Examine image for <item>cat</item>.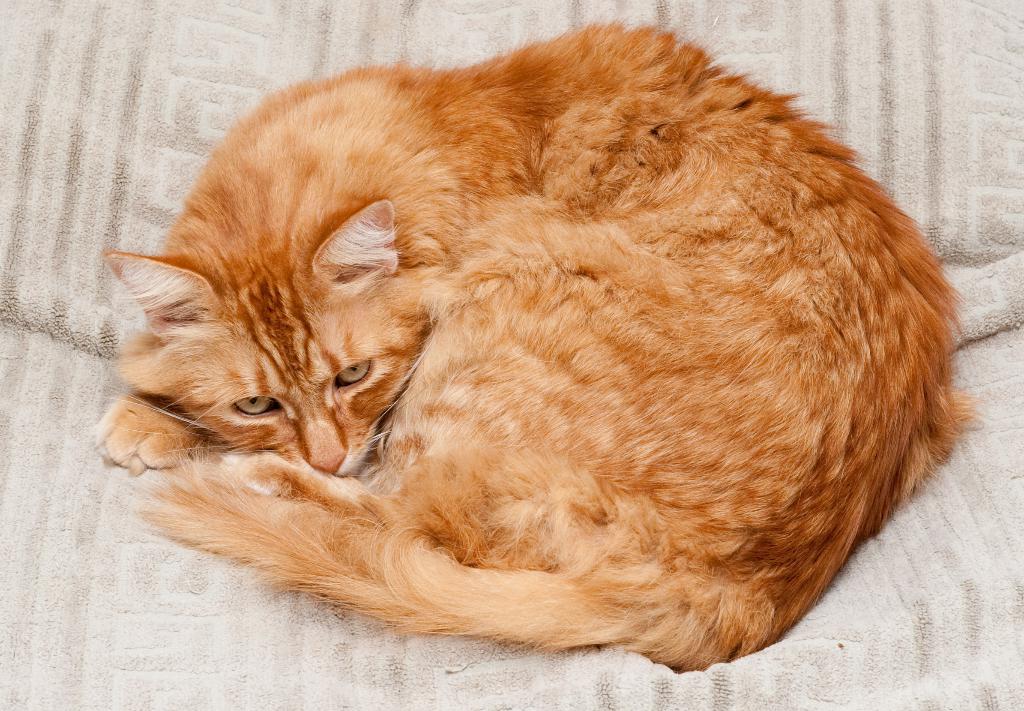
Examination result: (90,13,982,671).
